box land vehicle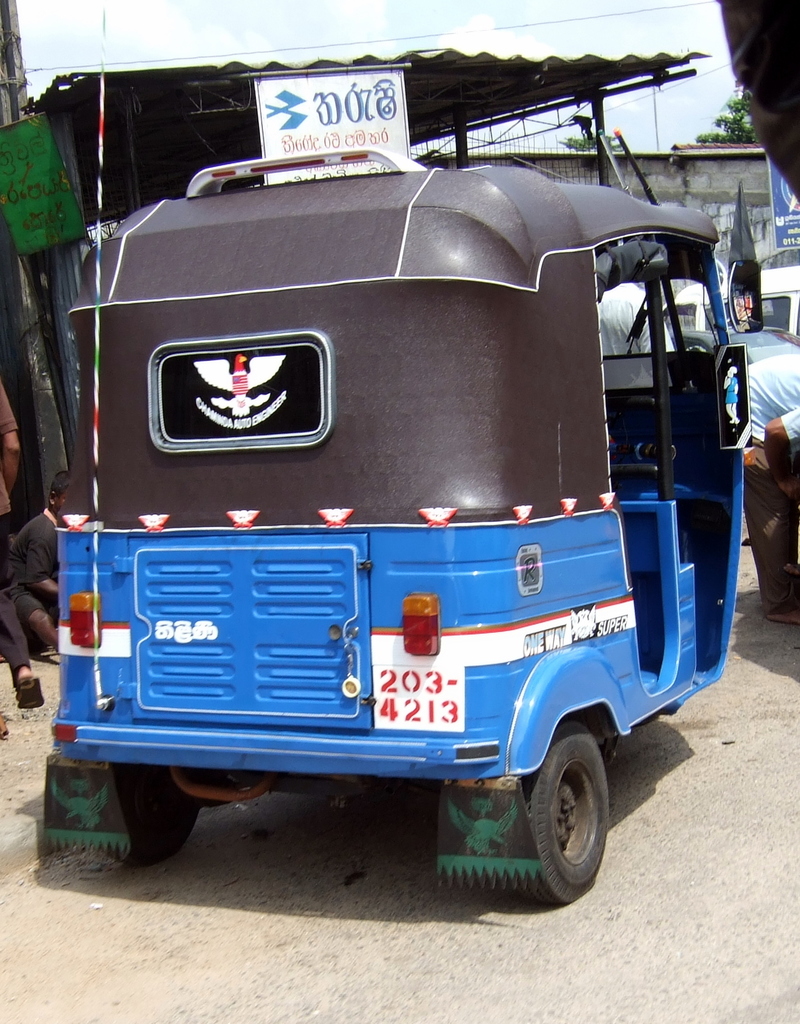
x1=10, y1=124, x2=748, y2=893
